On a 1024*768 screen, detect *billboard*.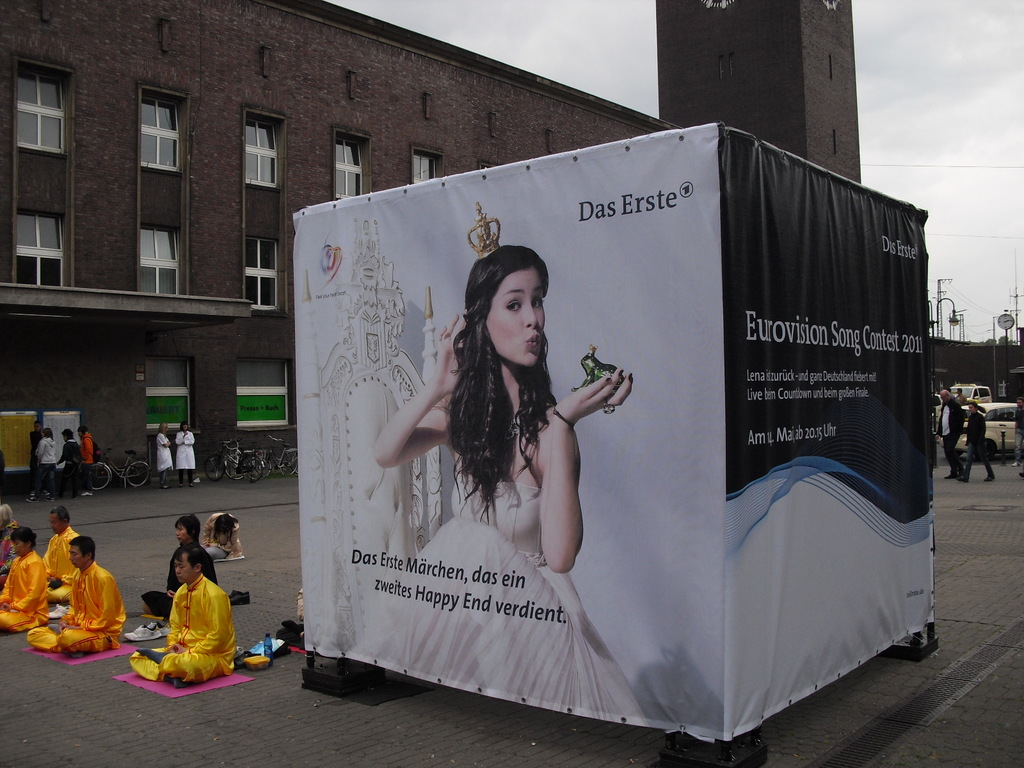
x1=715 y1=121 x2=936 y2=737.
